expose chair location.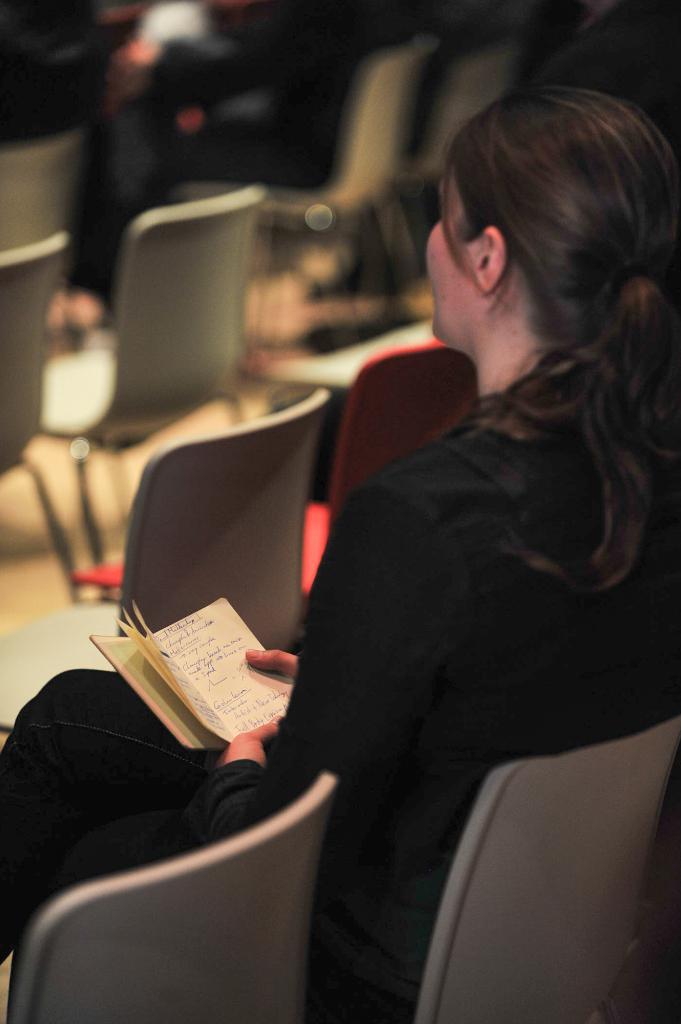
Exposed at bbox=(0, 232, 81, 609).
